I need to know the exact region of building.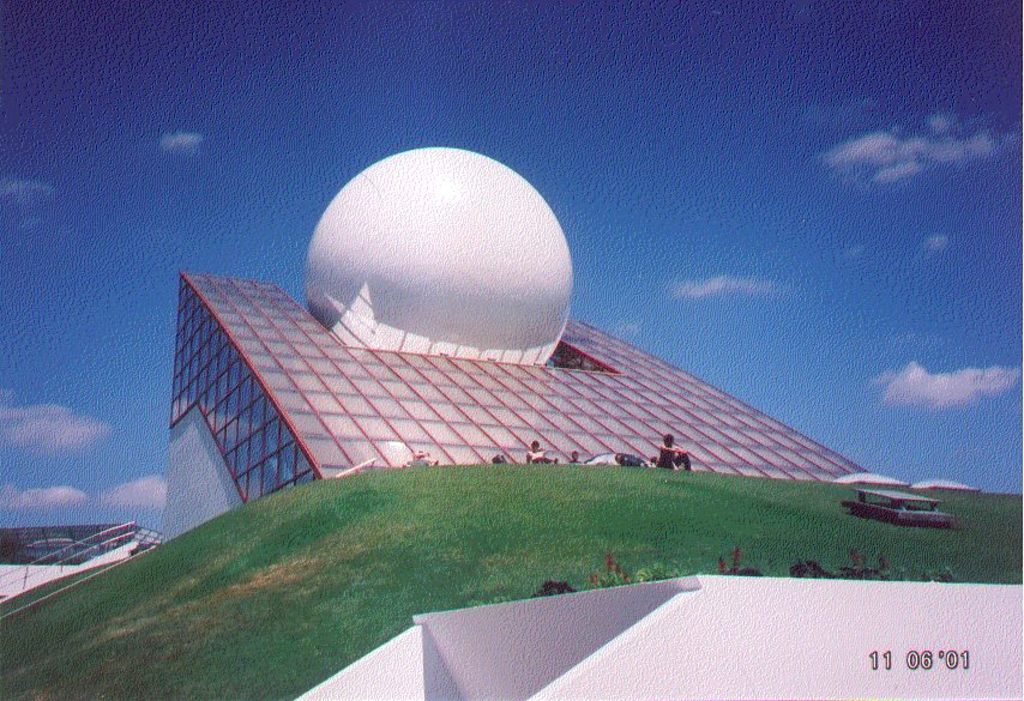
Region: (159, 146, 874, 545).
